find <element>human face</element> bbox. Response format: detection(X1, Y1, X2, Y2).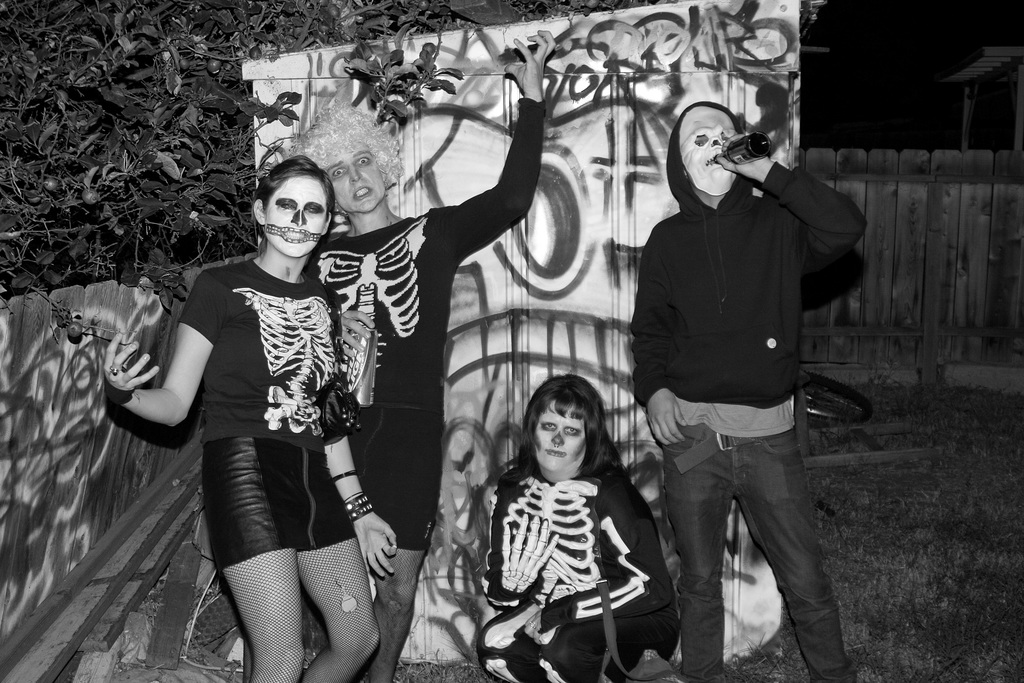
detection(323, 140, 385, 214).
